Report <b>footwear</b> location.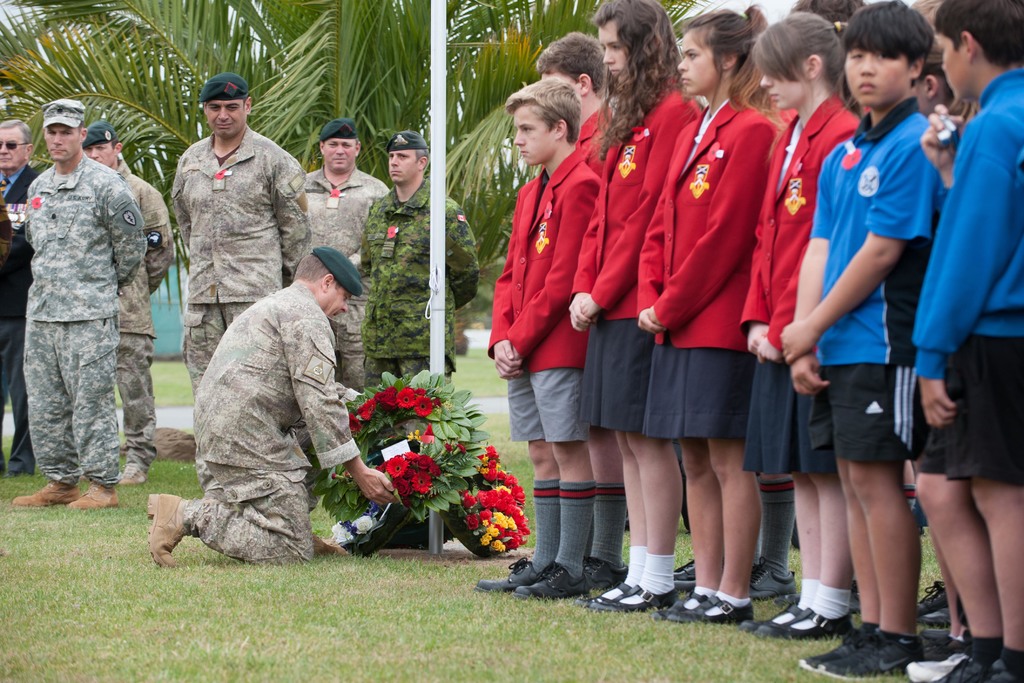
Report: bbox=[919, 604, 954, 633].
